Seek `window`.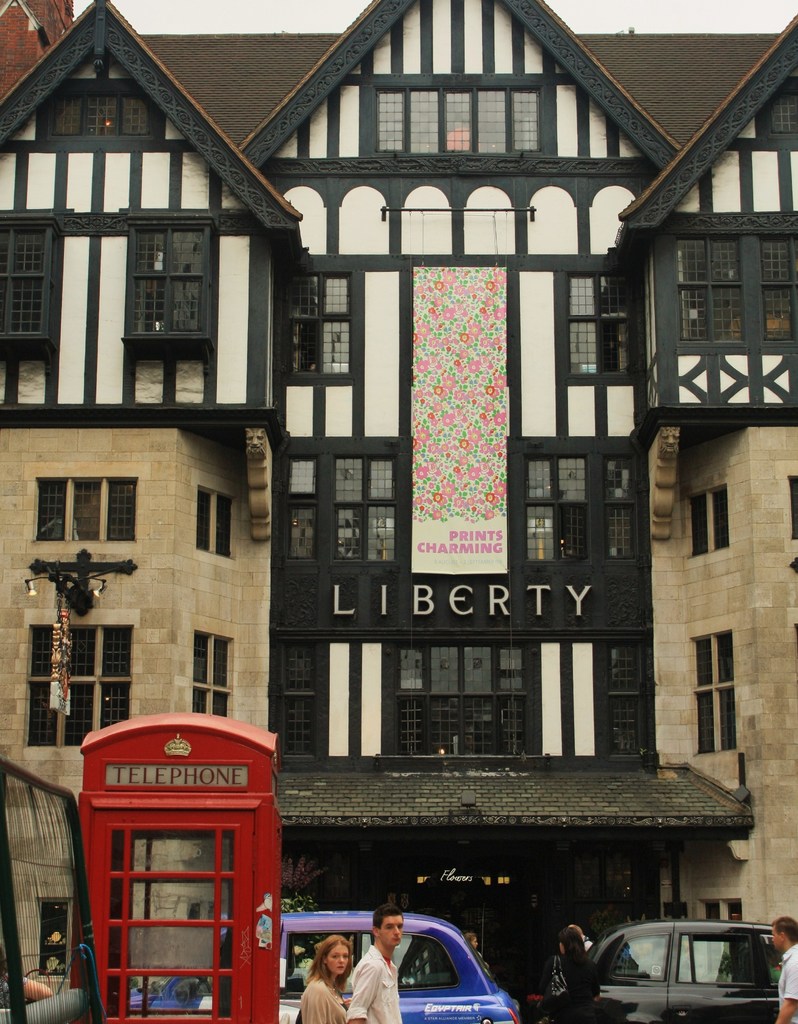
crop(283, 273, 349, 373).
